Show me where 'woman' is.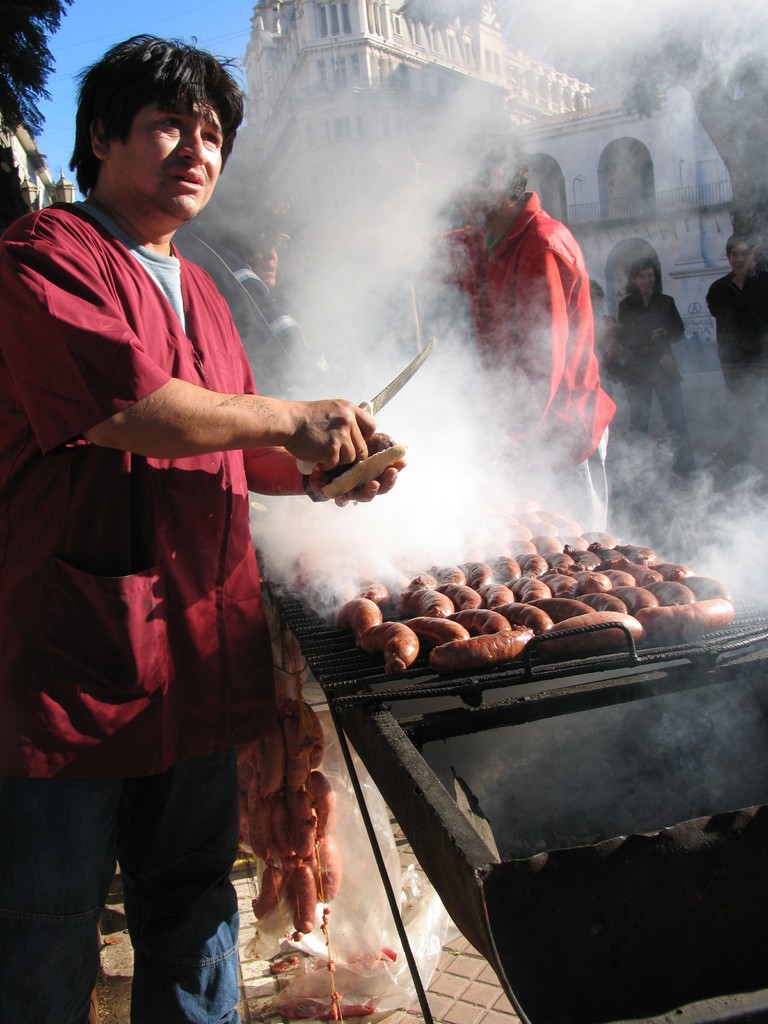
'woman' is at 616, 251, 695, 484.
